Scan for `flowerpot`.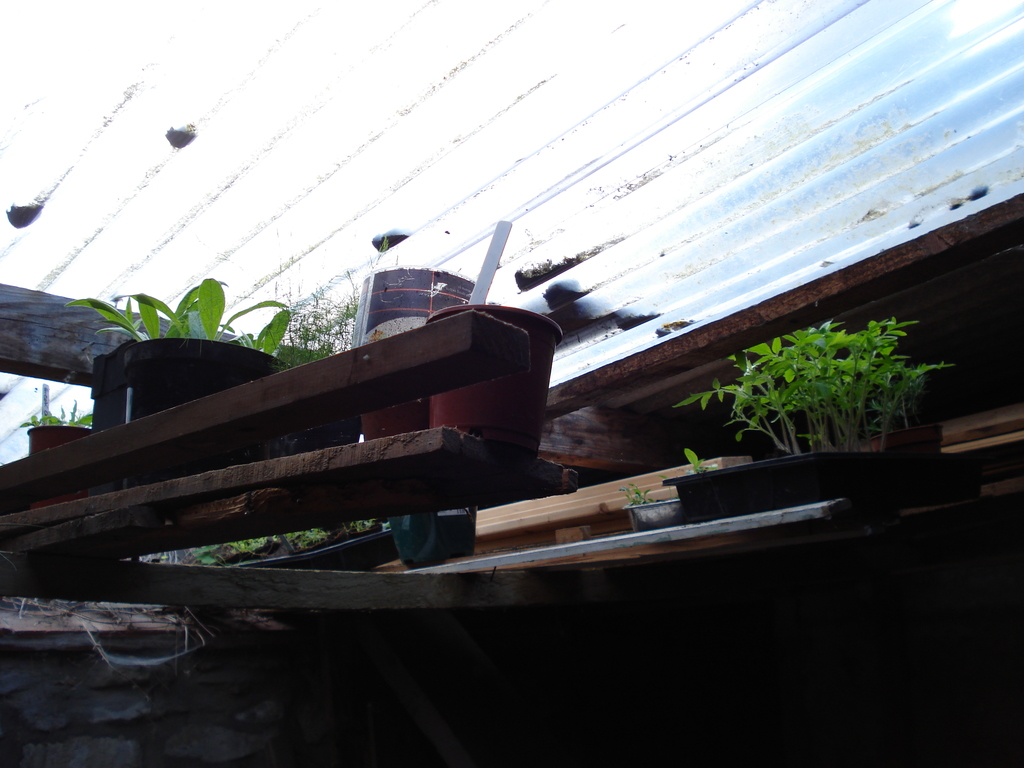
Scan result: [x1=123, y1=335, x2=287, y2=490].
